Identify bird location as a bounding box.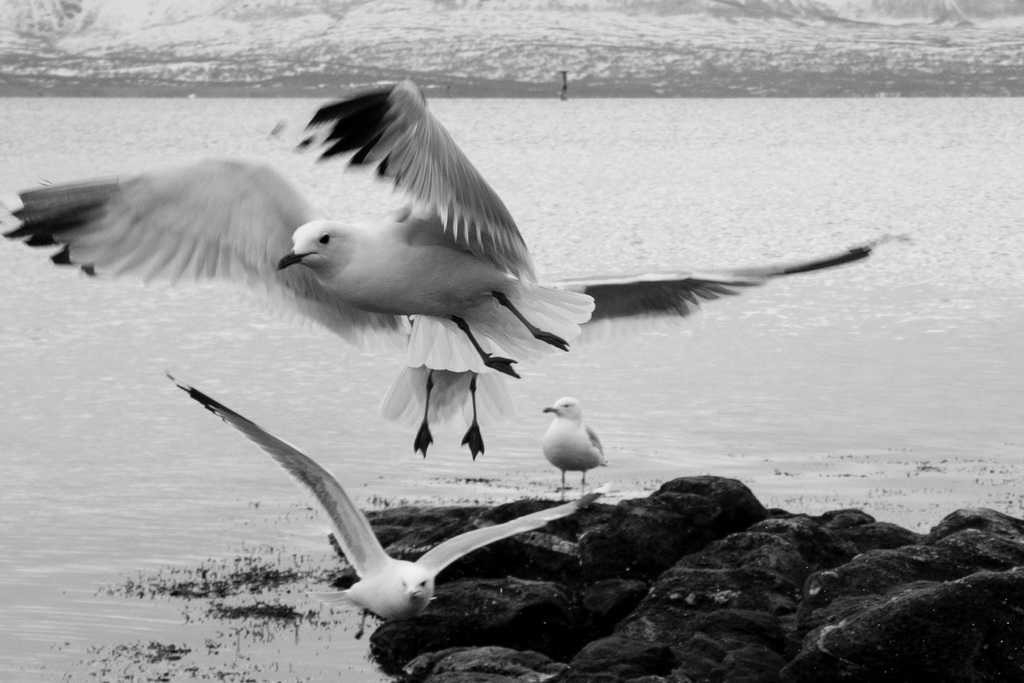
x1=0, y1=76, x2=587, y2=385.
